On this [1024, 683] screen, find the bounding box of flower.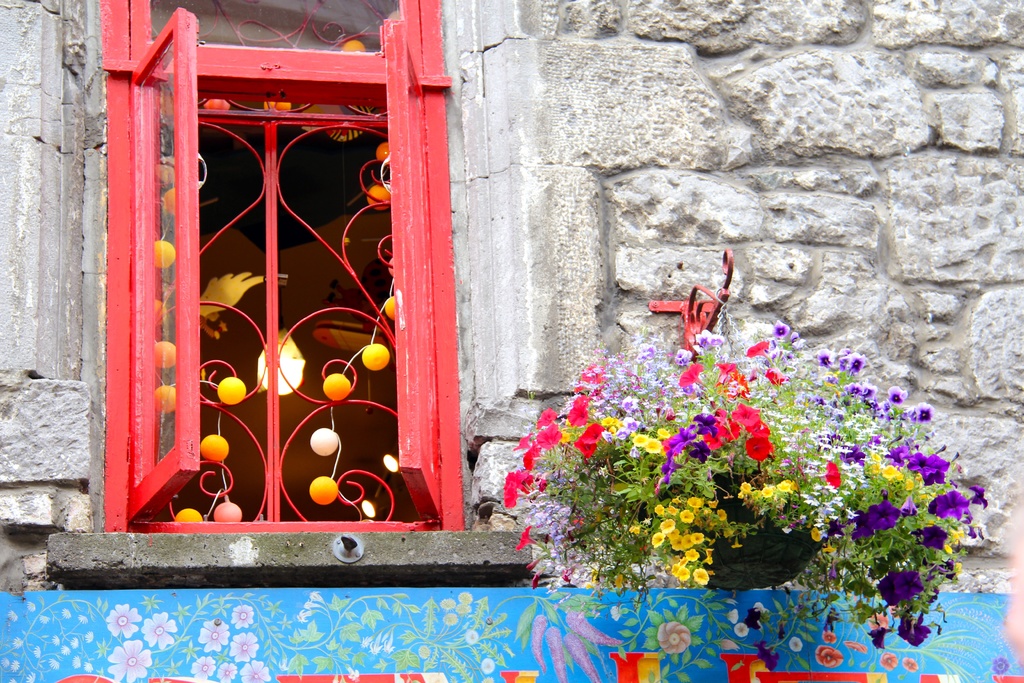
Bounding box: rect(836, 442, 863, 461).
